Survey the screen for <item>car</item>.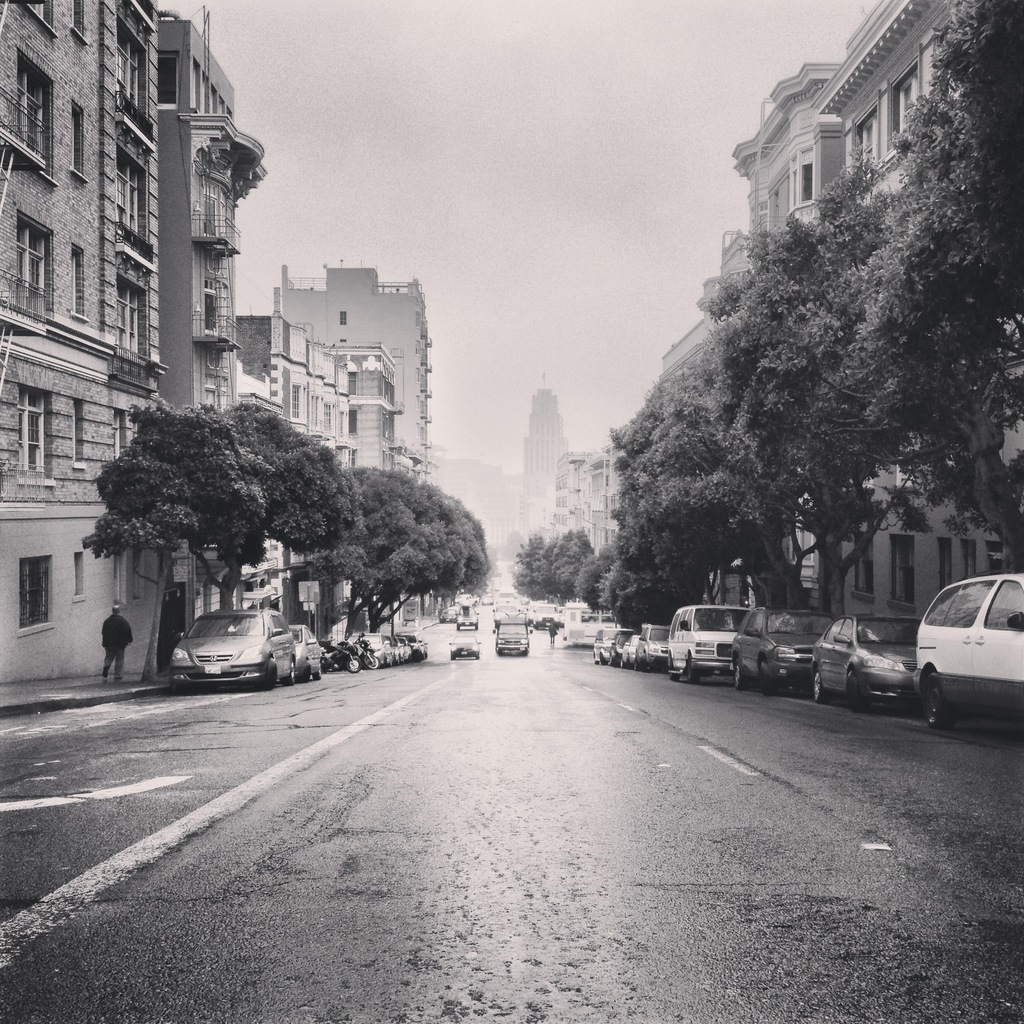
Survey found: (left=454, top=606, right=479, bottom=628).
